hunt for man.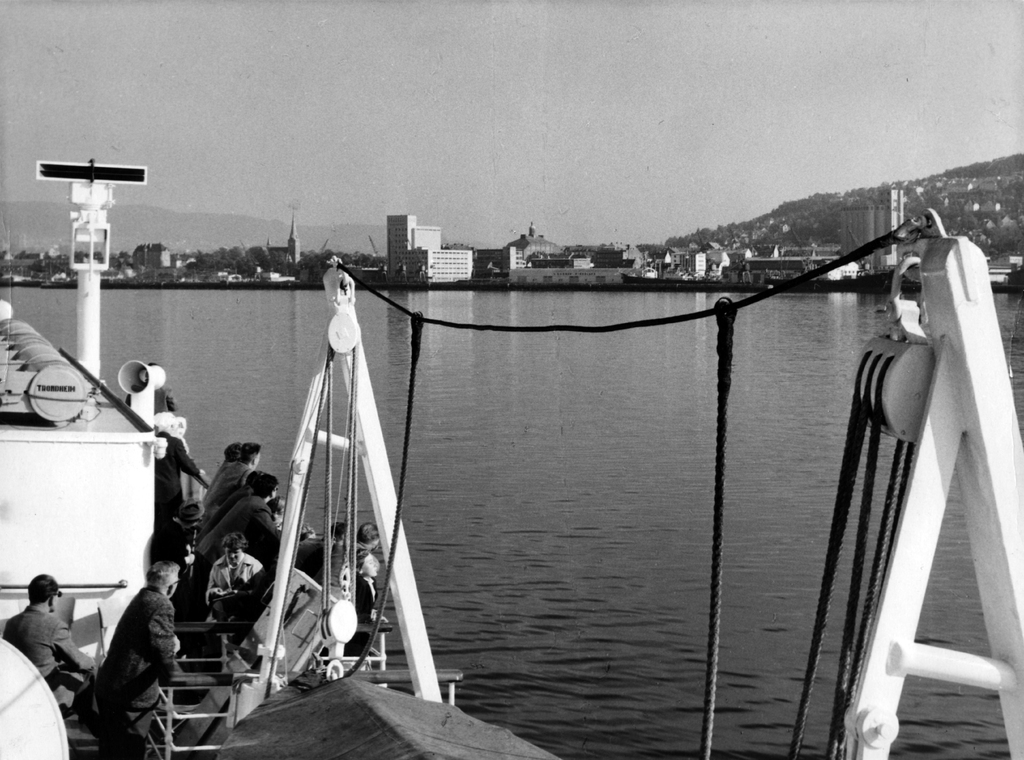
Hunted down at 195, 440, 263, 526.
